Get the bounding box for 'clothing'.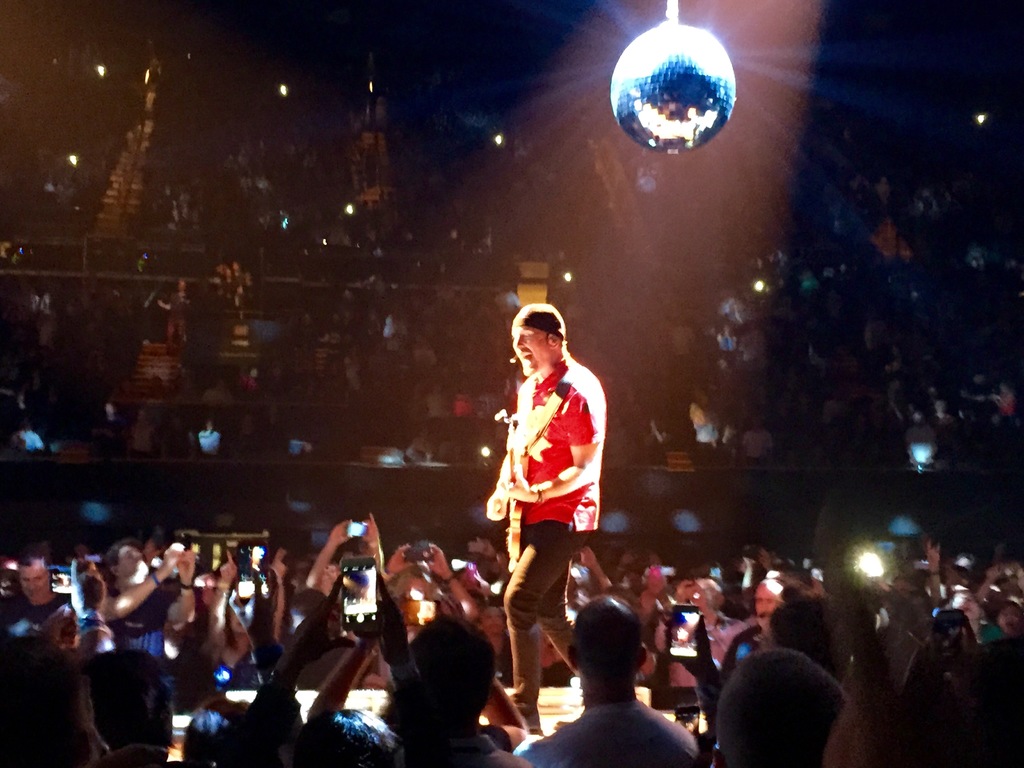
BBox(113, 589, 170, 657).
